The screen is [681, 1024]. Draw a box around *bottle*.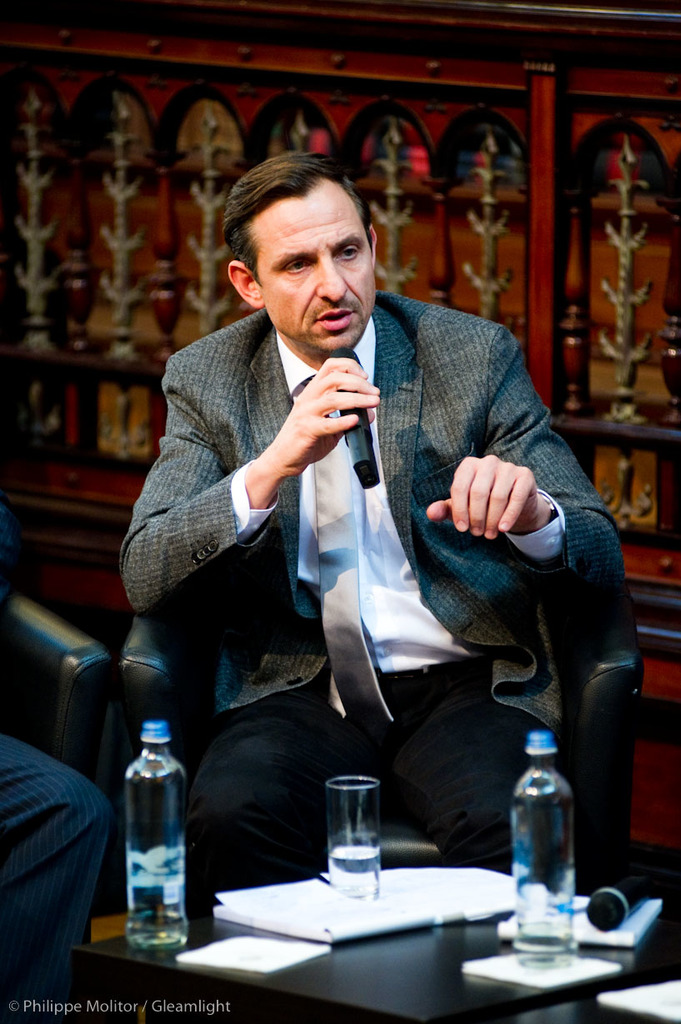
{"left": 506, "top": 738, "right": 580, "bottom": 947}.
